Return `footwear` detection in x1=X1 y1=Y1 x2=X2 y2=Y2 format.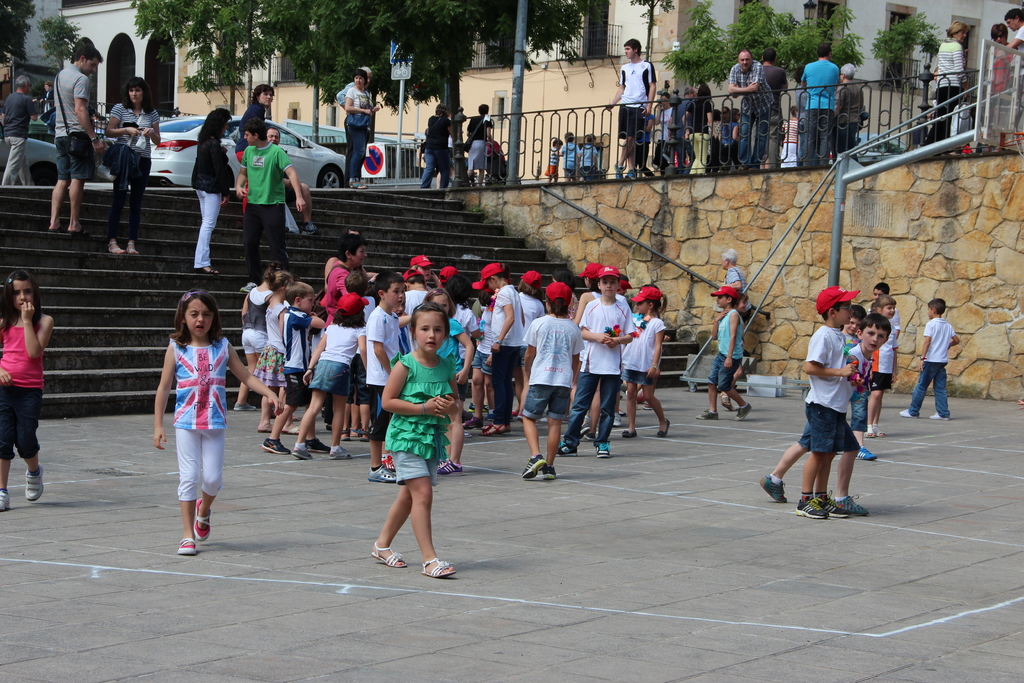
x1=263 y1=436 x2=292 y2=454.
